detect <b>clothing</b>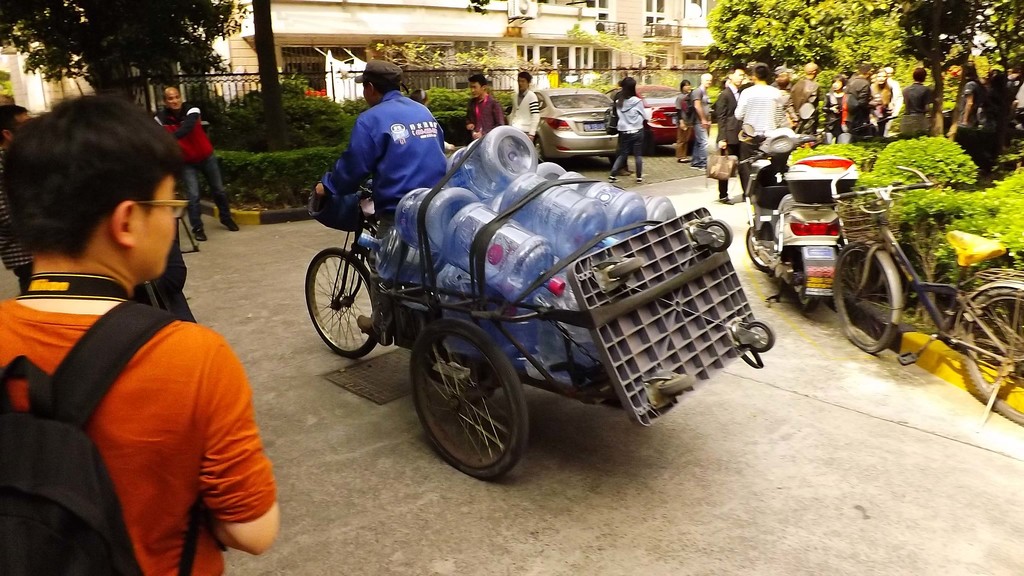
rect(465, 93, 498, 131)
